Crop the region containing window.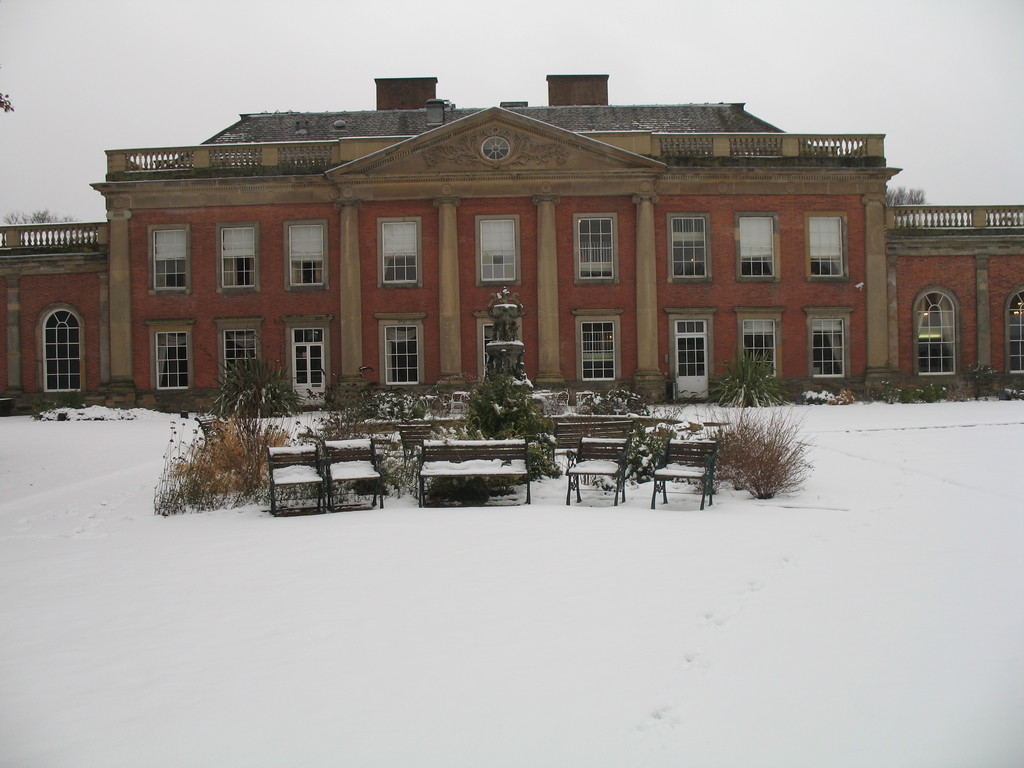
Crop region: [148, 223, 189, 299].
